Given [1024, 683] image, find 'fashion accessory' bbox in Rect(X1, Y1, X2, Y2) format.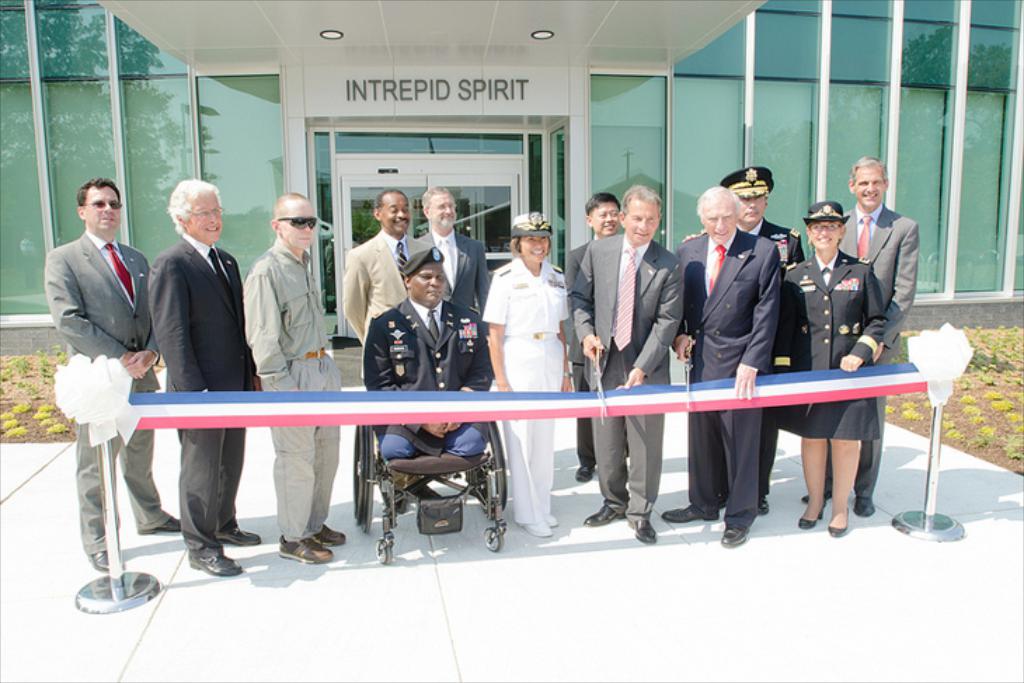
Rect(189, 543, 245, 575).
